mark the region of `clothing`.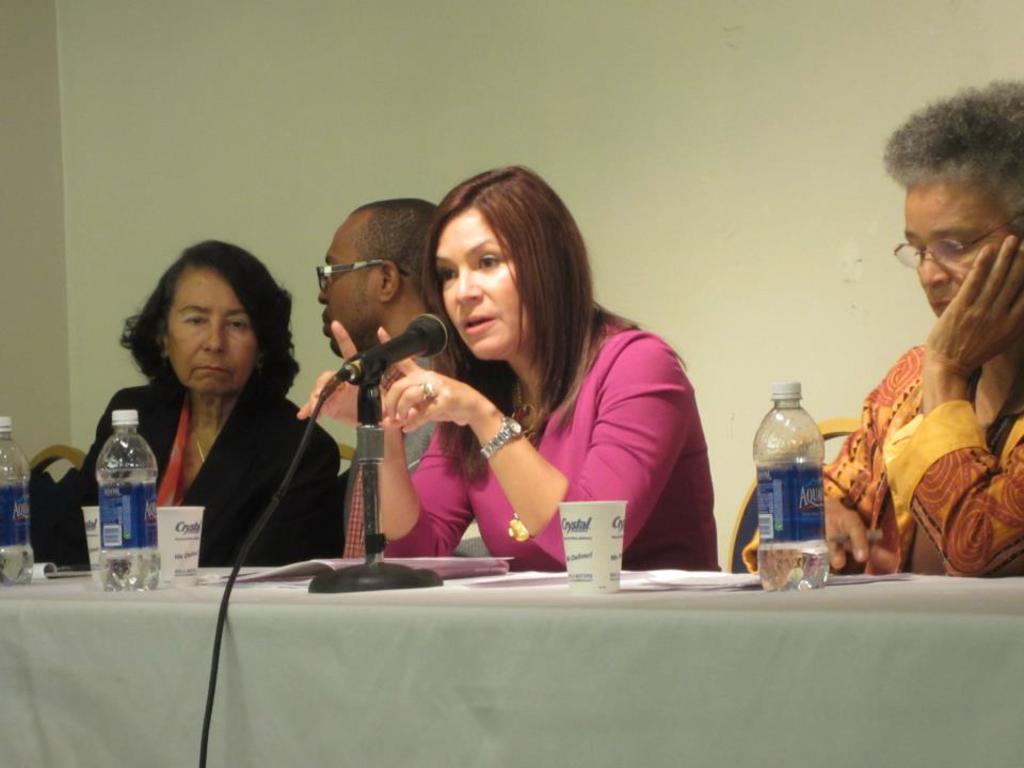
Region: <bbox>322, 415, 444, 557</bbox>.
